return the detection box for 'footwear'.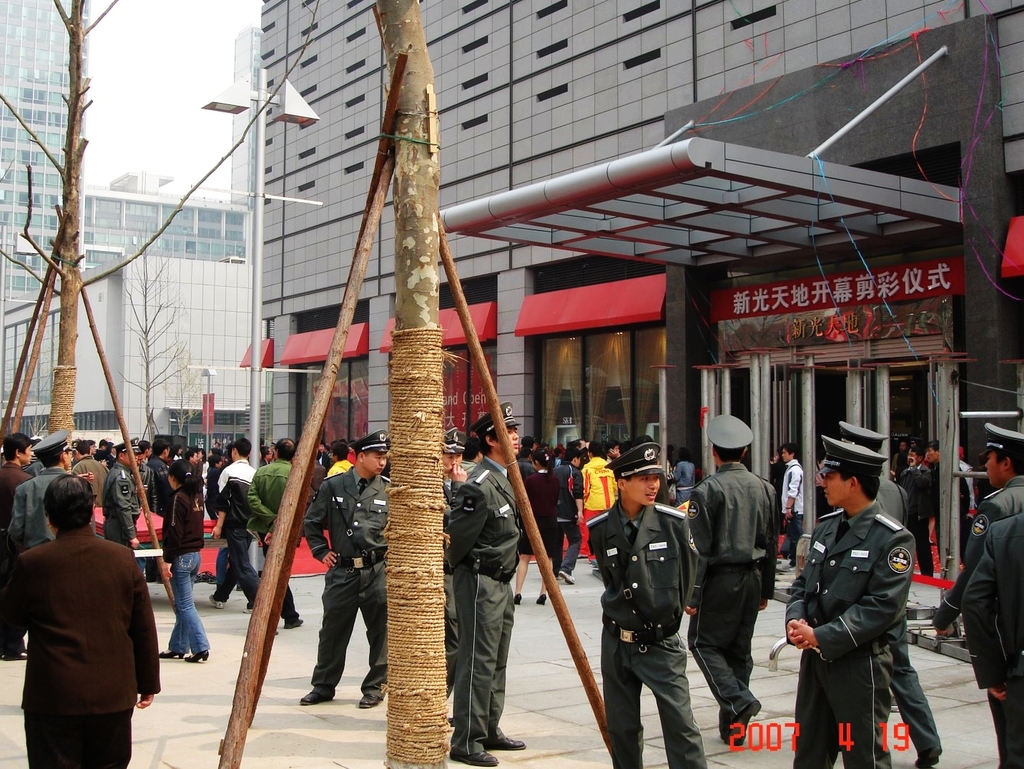
[x1=459, y1=750, x2=500, y2=767].
